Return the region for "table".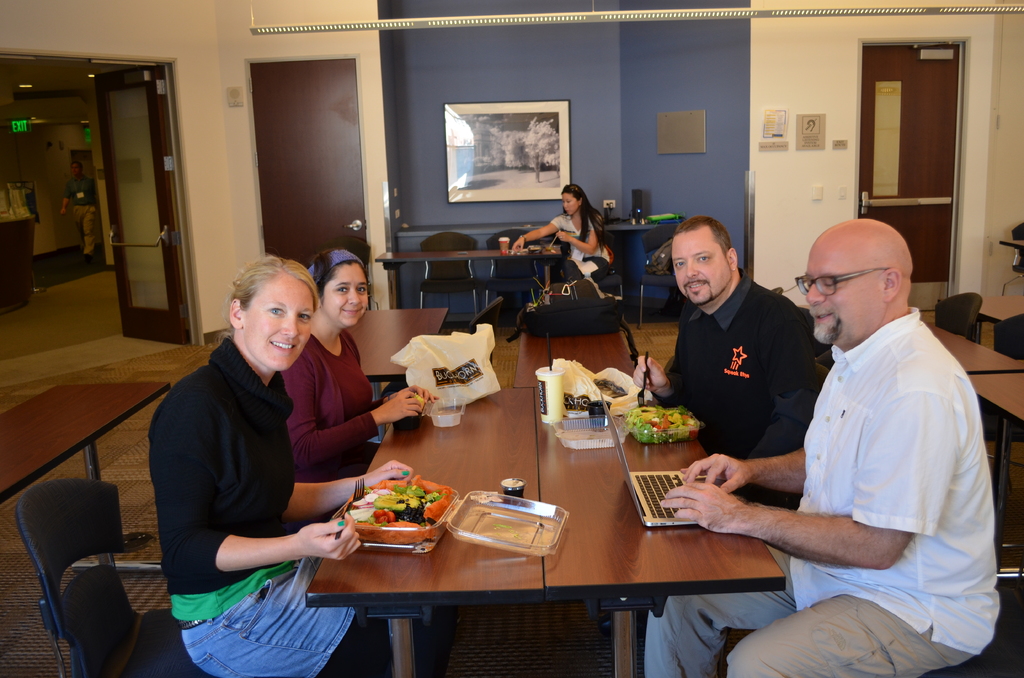
locate(372, 246, 557, 309).
